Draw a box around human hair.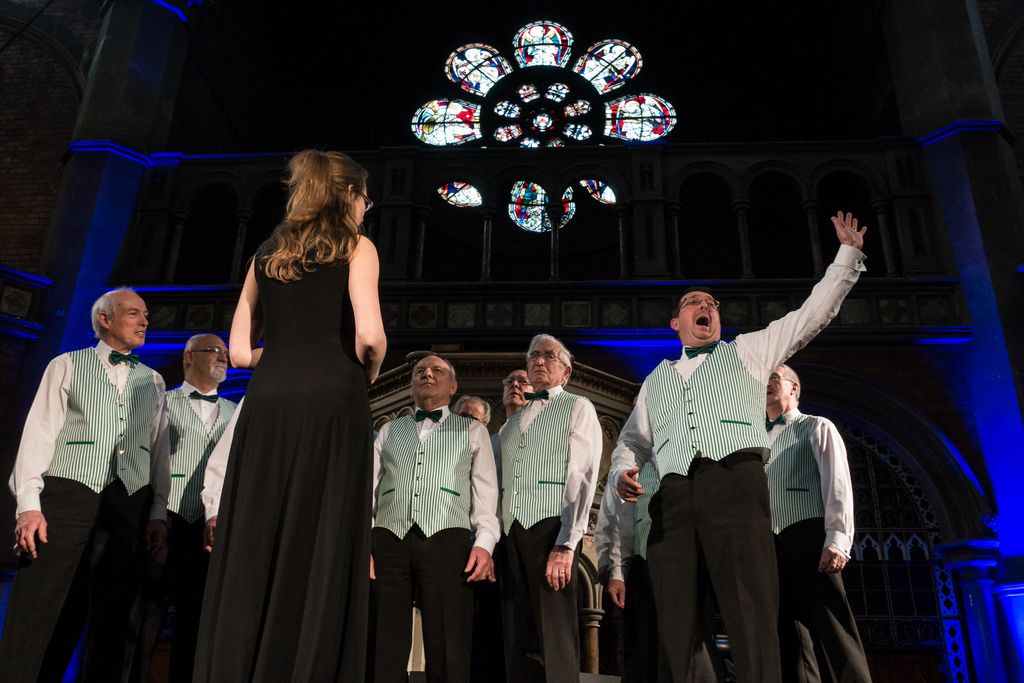
[x1=781, y1=363, x2=800, y2=399].
